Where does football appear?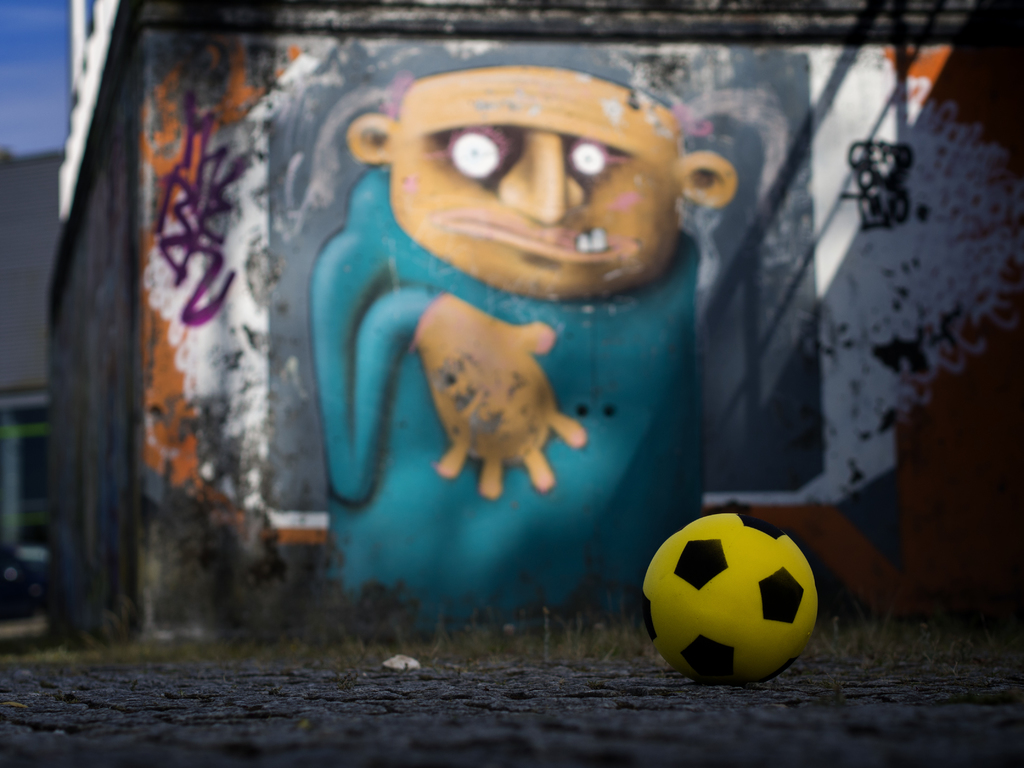
Appears at 643,513,820,687.
